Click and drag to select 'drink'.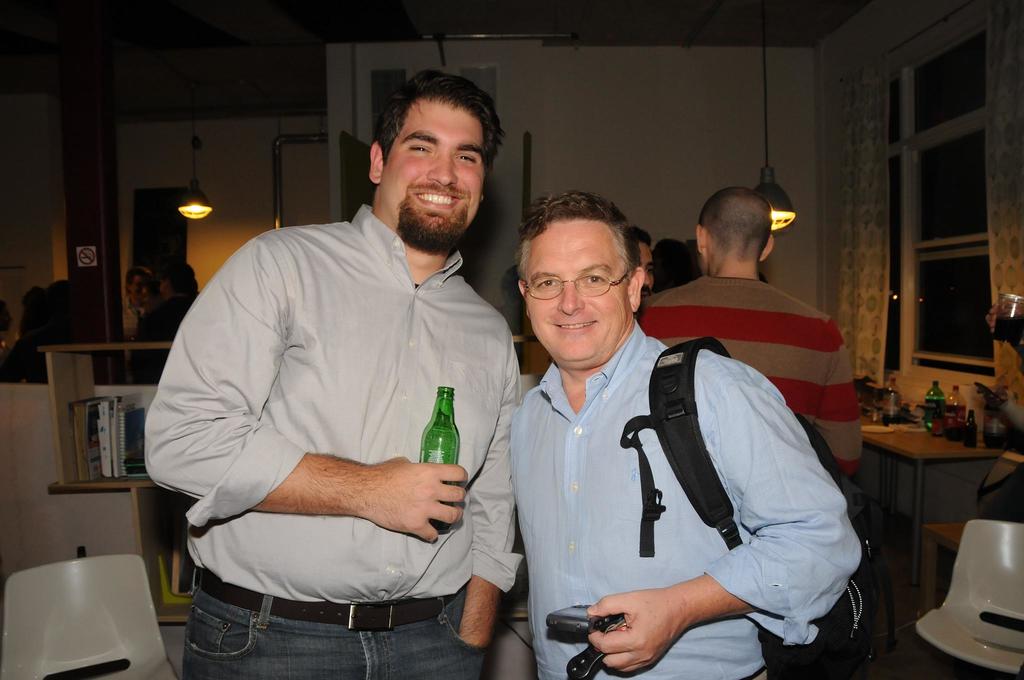
Selection: pyautogui.locateOnScreen(949, 428, 966, 441).
